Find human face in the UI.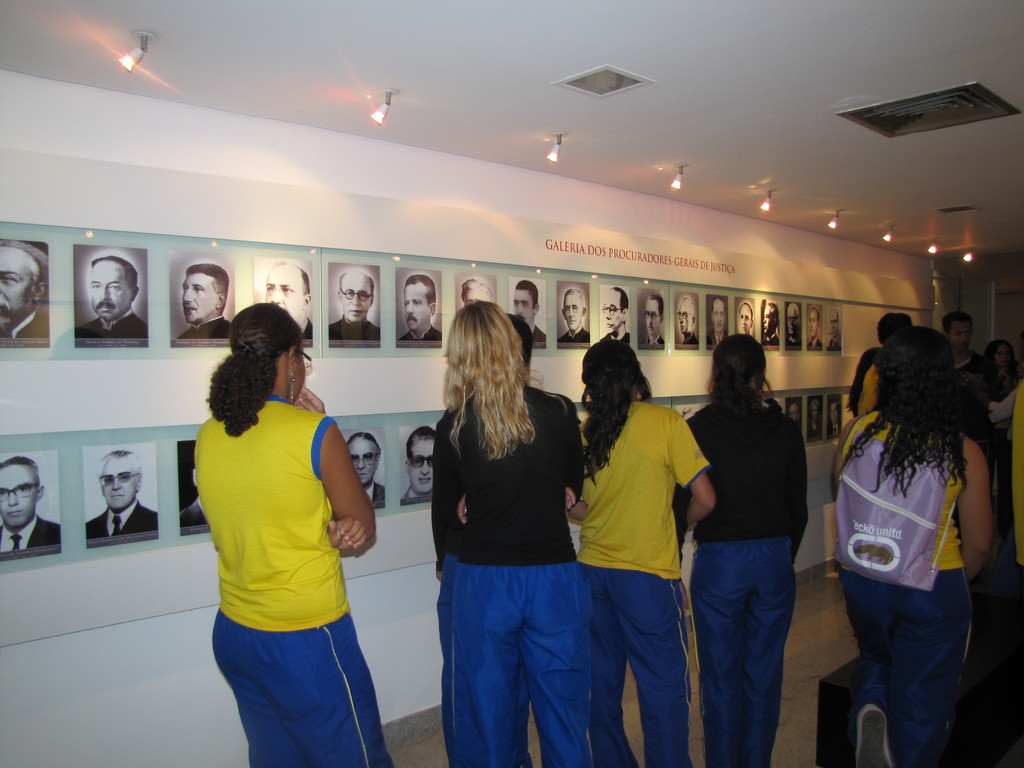
UI element at select_region(677, 298, 691, 337).
